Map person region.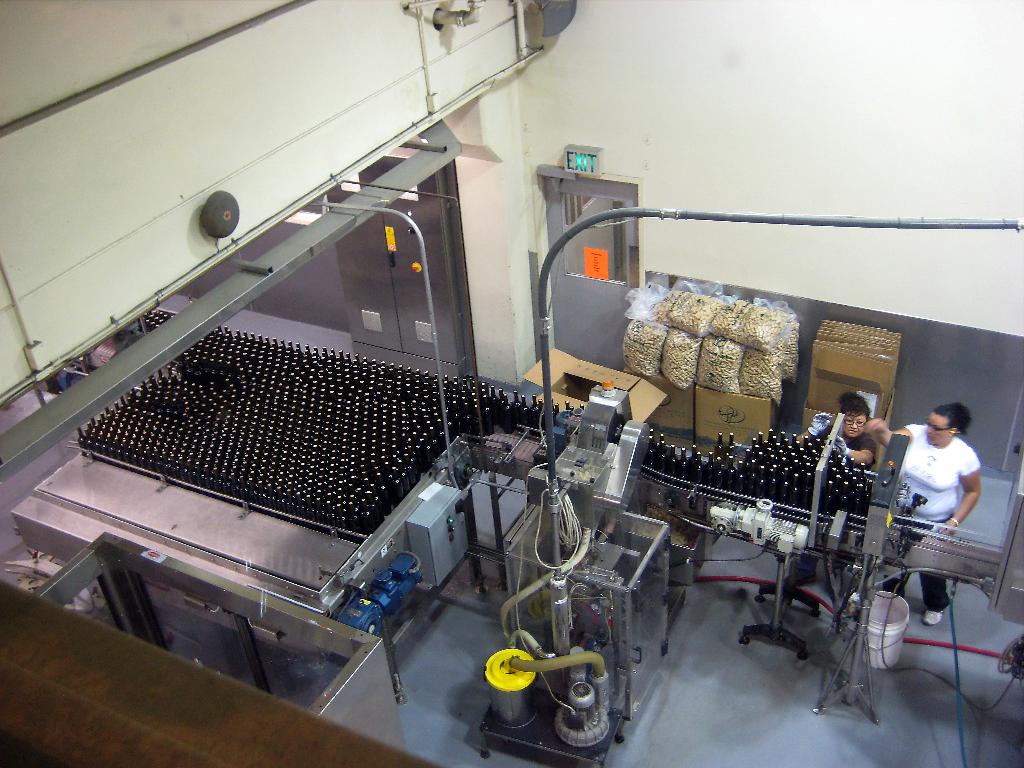
Mapped to detection(886, 394, 992, 594).
